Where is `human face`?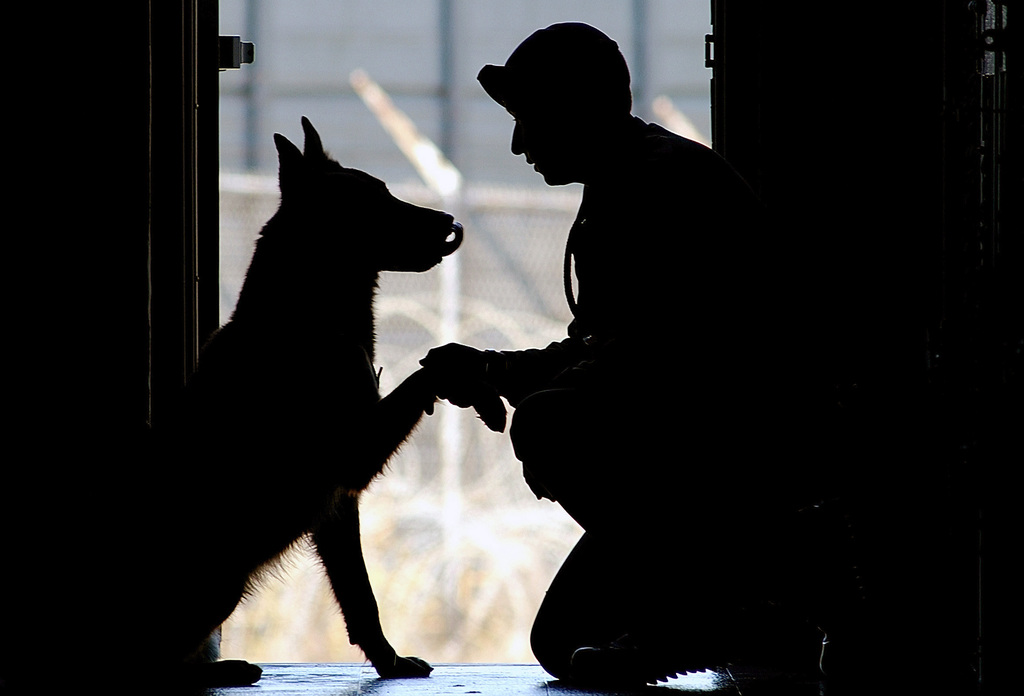
x1=502 y1=90 x2=564 y2=185.
